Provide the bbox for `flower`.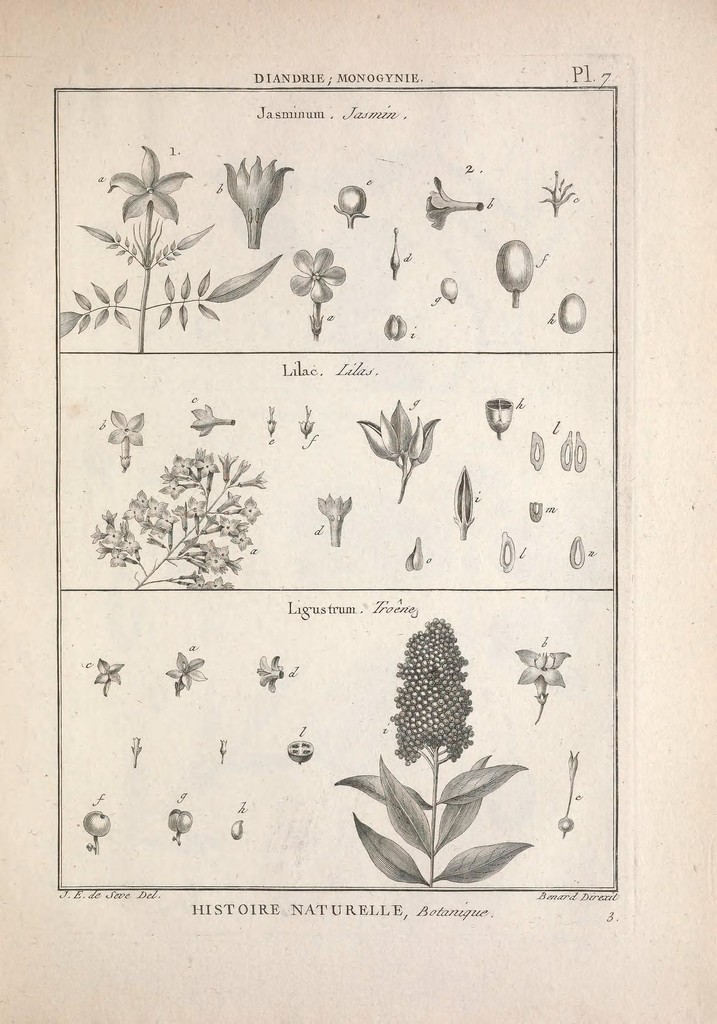
<region>256, 655, 286, 690</region>.
